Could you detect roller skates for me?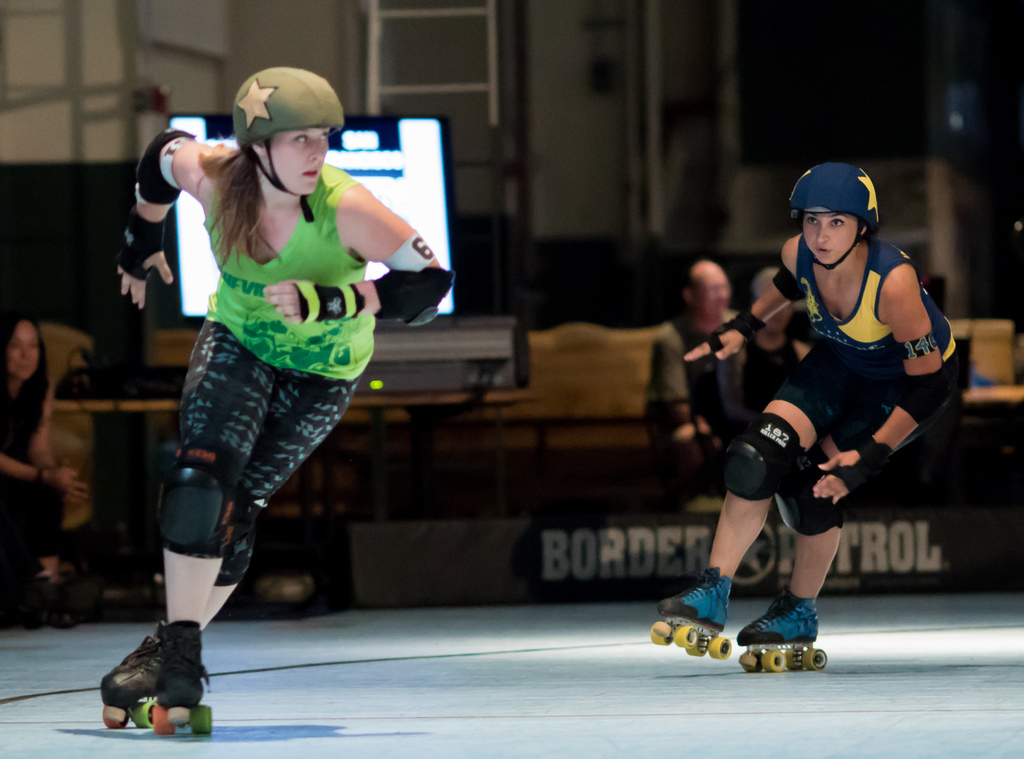
Detection result: (646, 566, 734, 655).
